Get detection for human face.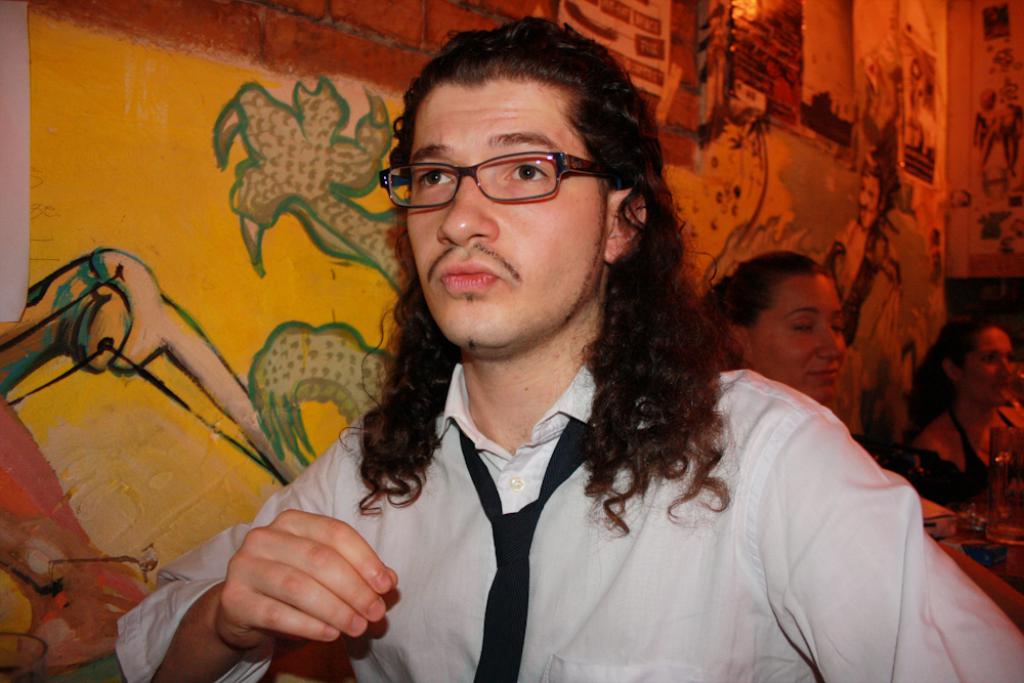
Detection: bbox=[410, 79, 608, 357].
